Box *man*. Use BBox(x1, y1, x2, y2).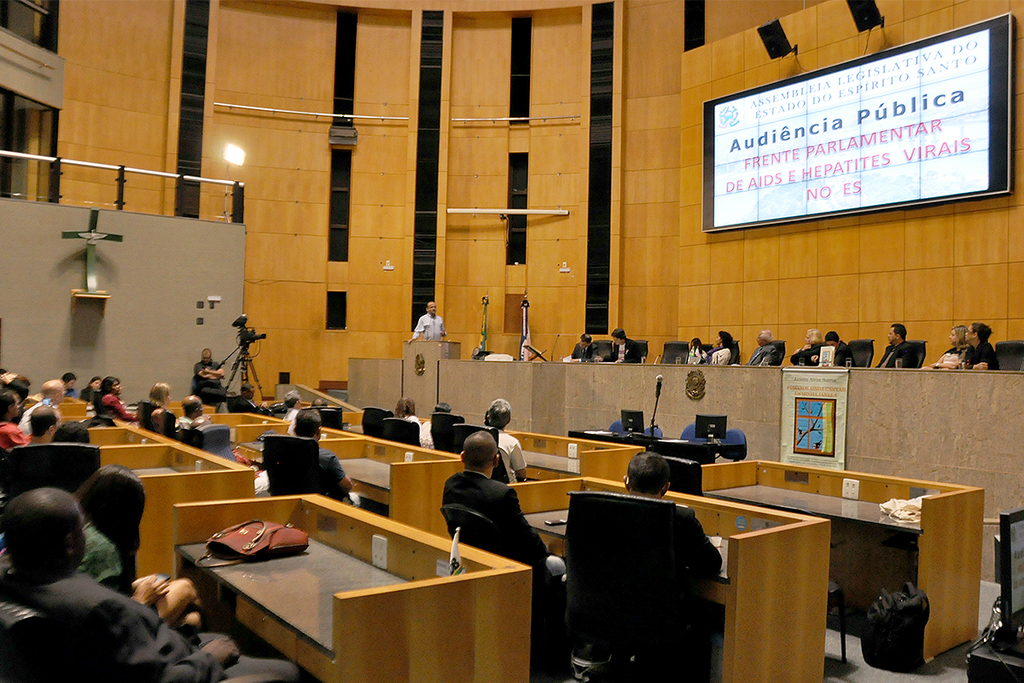
BBox(20, 377, 67, 430).
